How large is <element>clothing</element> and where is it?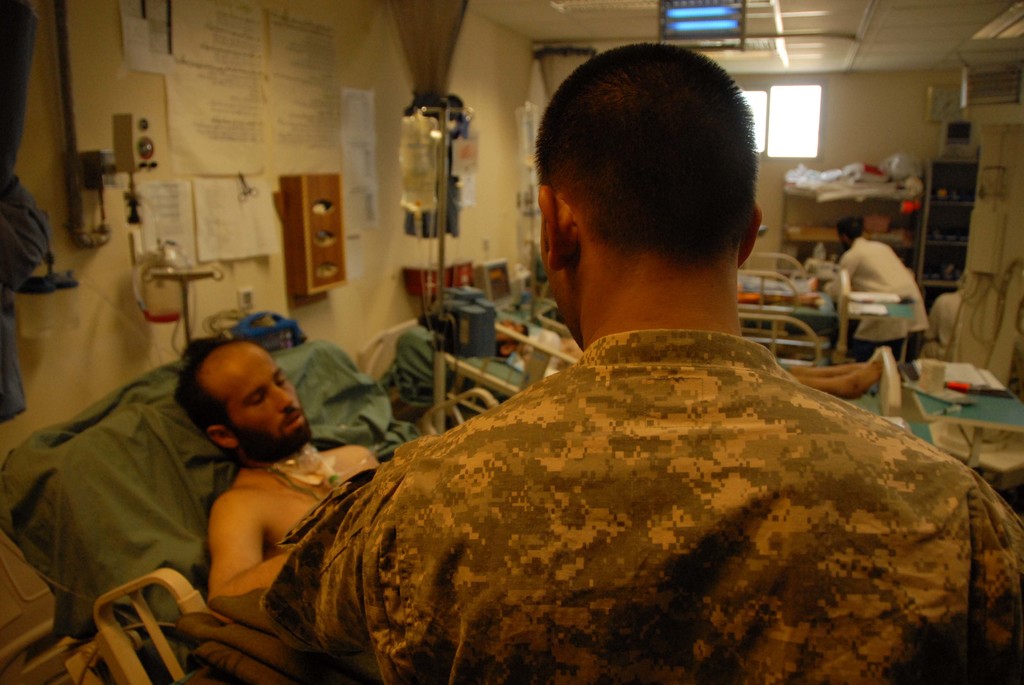
Bounding box: detection(303, 280, 986, 682).
